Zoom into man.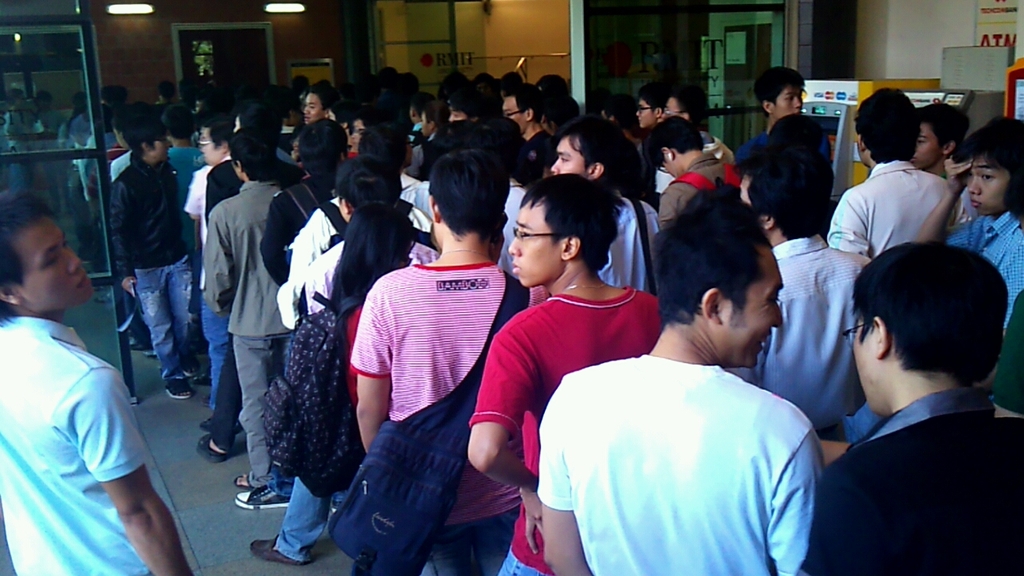
Zoom target: select_region(721, 142, 880, 446).
